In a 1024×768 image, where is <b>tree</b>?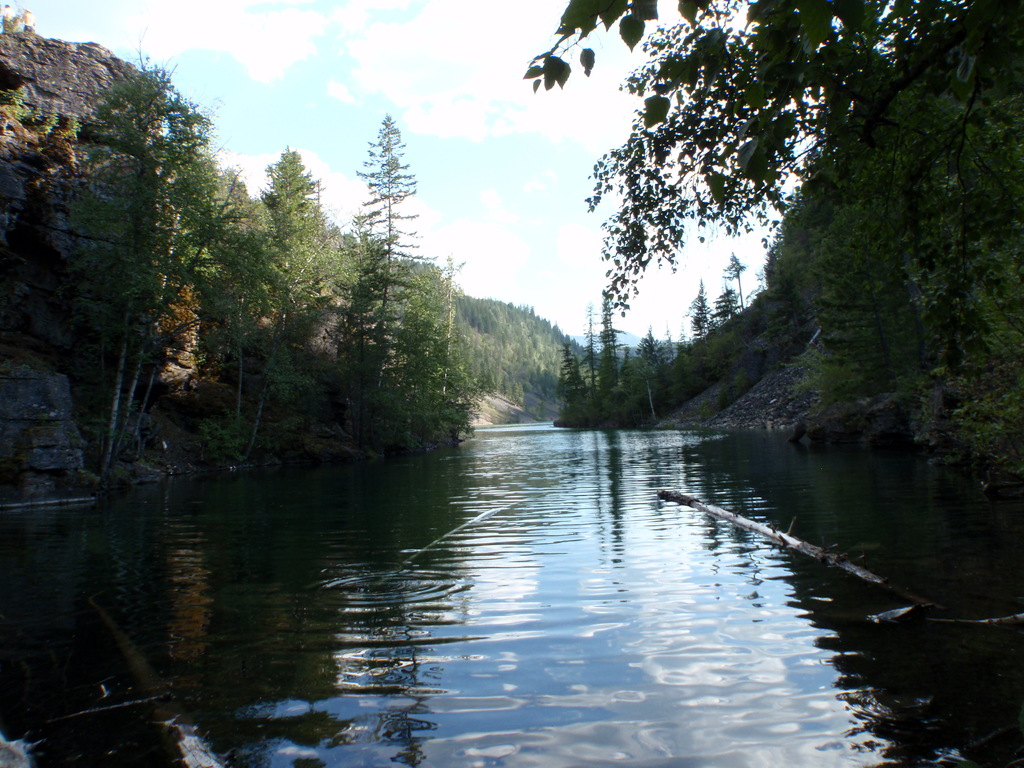
{"x1": 559, "y1": 340, "x2": 590, "y2": 395}.
